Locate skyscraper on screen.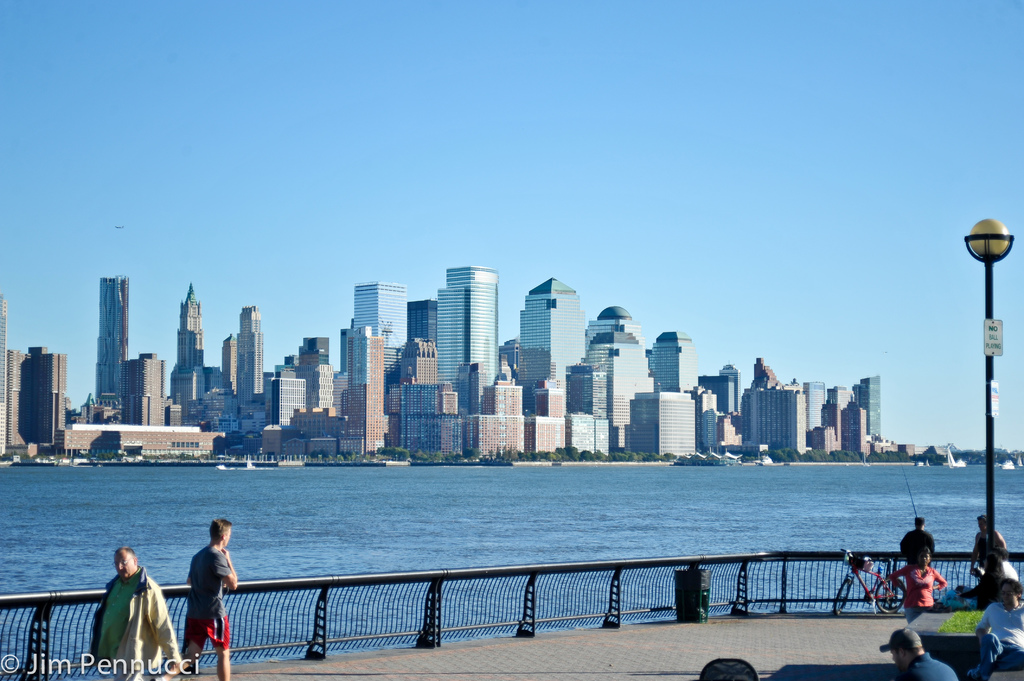
On screen at BBox(5, 335, 79, 461).
